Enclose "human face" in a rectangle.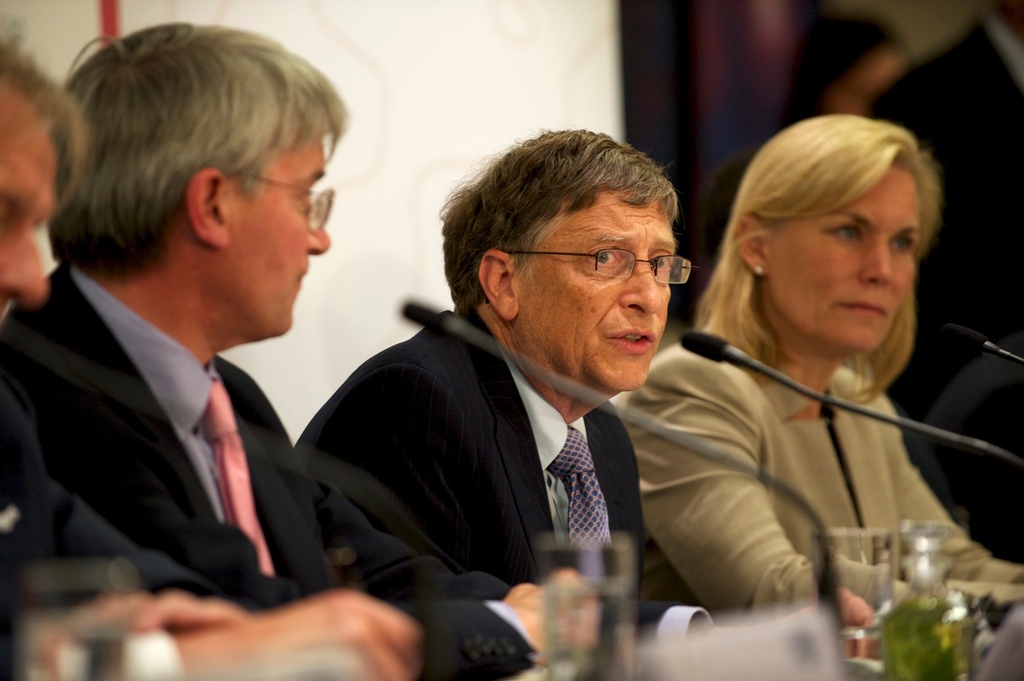
l=516, t=186, r=675, b=388.
